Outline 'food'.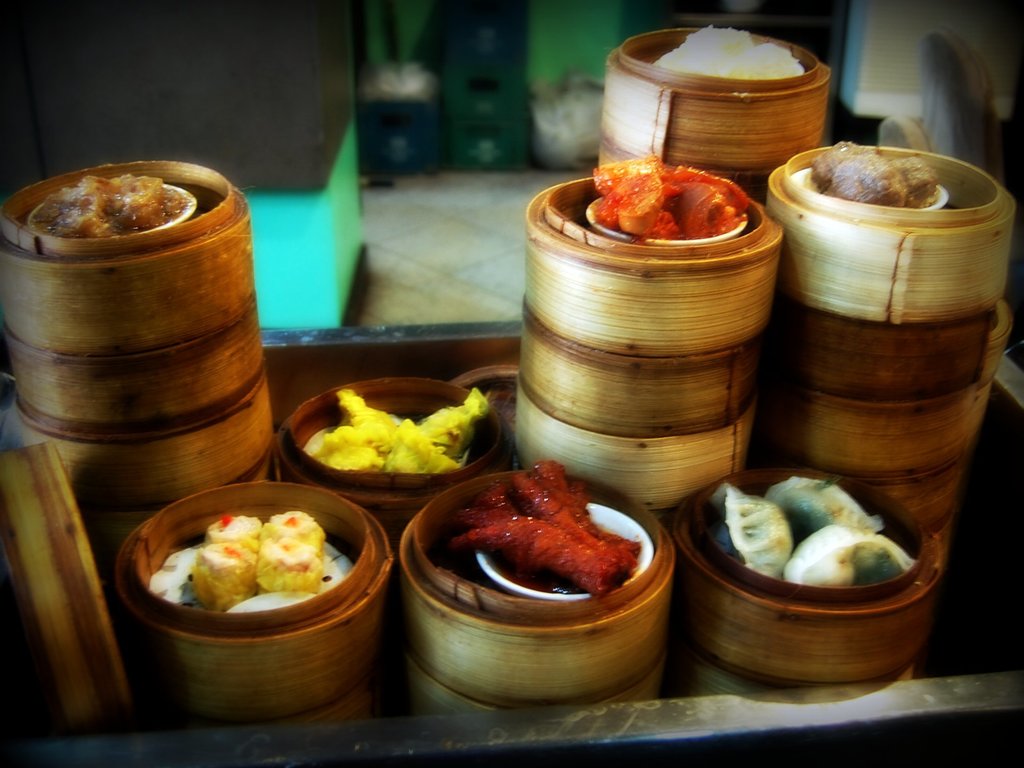
Outline: Rect(707, 479, 792, 580).
